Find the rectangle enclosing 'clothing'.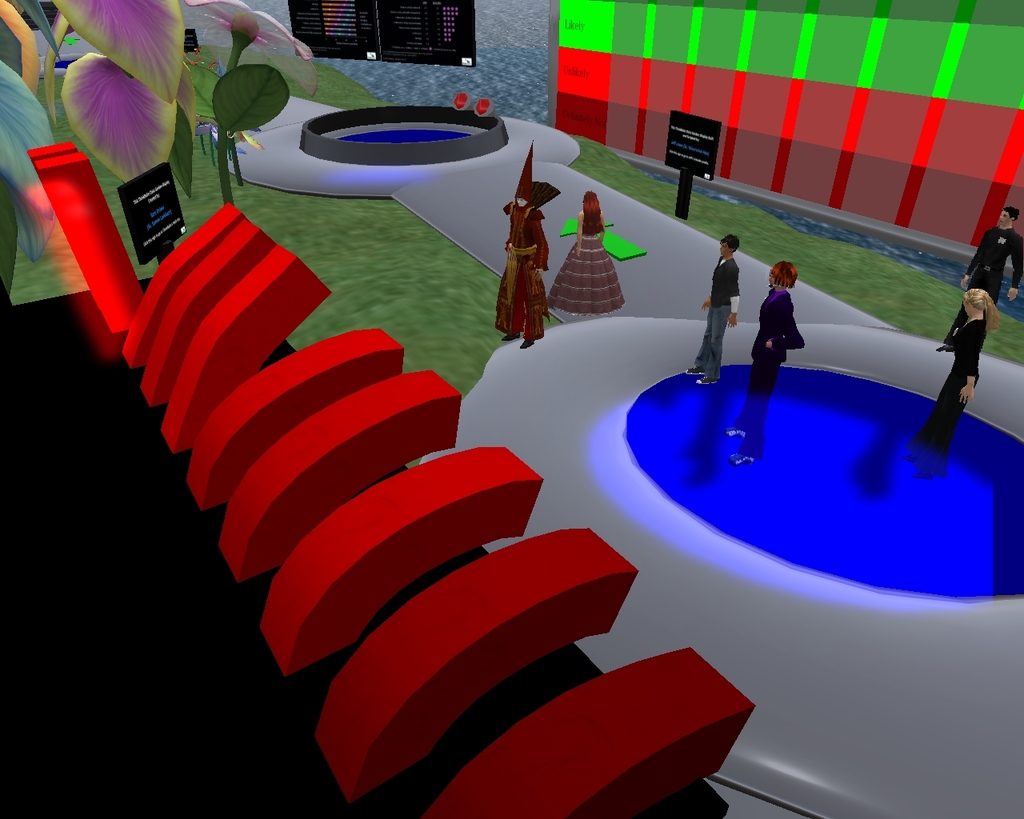
x1=548, y1=233, x2=623, y2=314.
